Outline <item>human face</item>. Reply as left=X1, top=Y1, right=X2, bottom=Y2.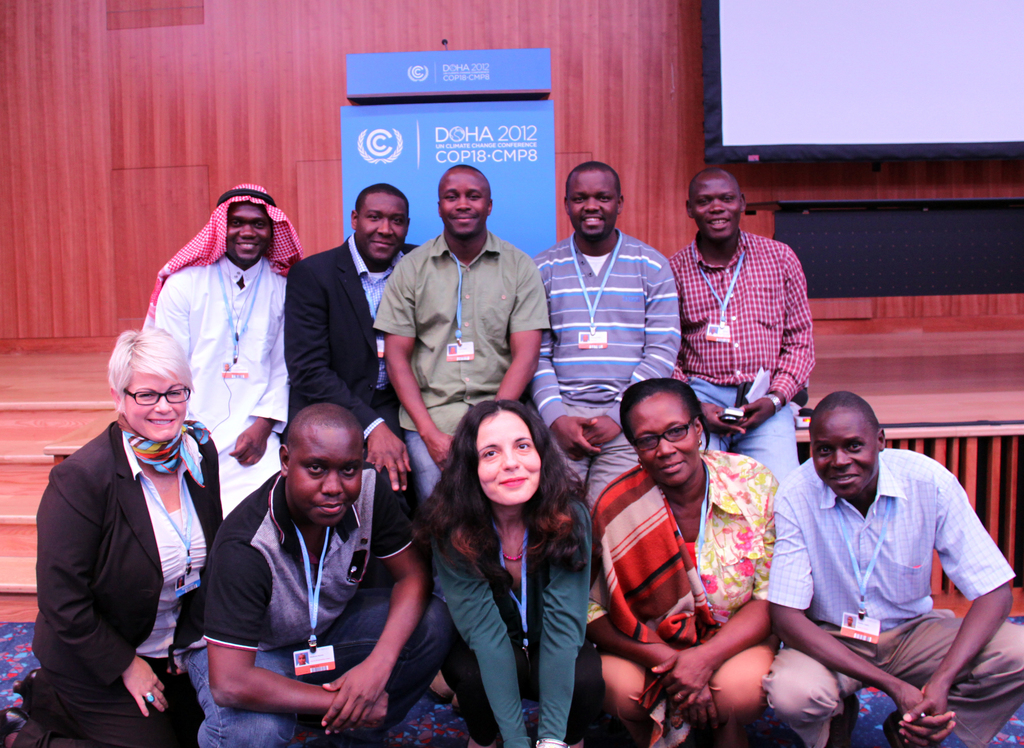
left=848, top=619, right=853, bottom=626.
